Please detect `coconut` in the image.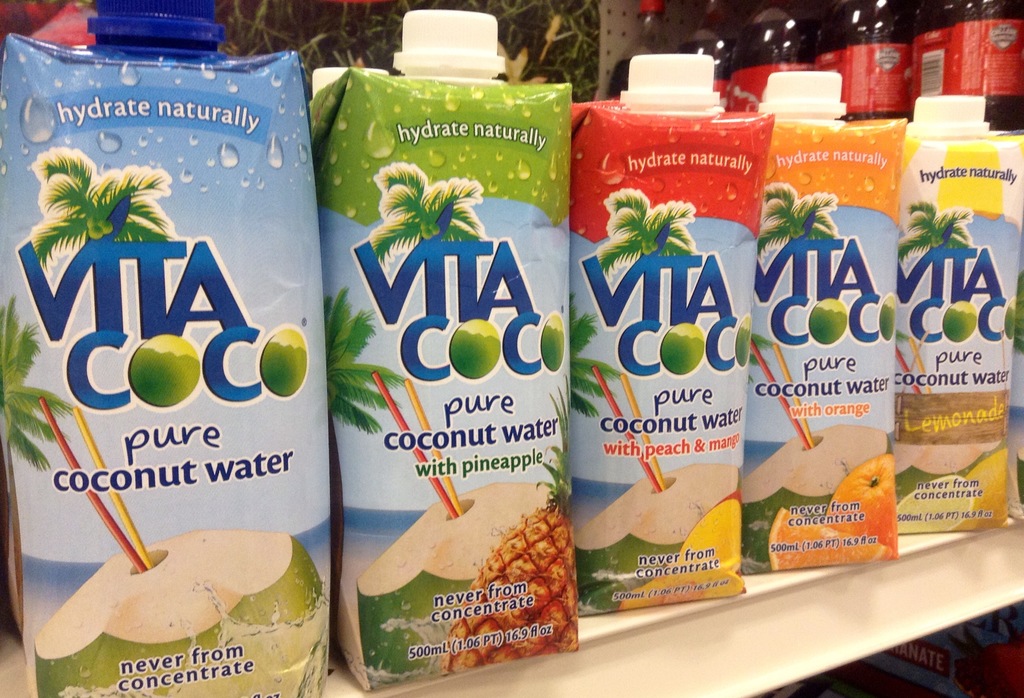
left=33, top=532, right=324, bottom=697.
